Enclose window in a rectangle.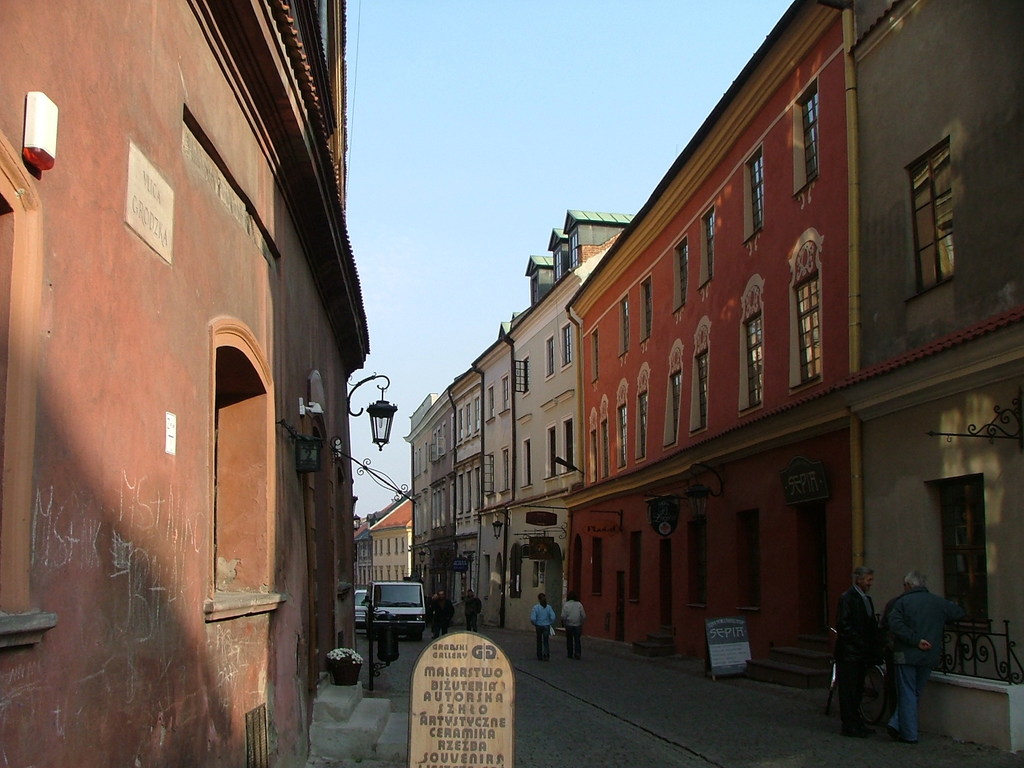
(x1=488, y1=386, x2=493, y2=415).
